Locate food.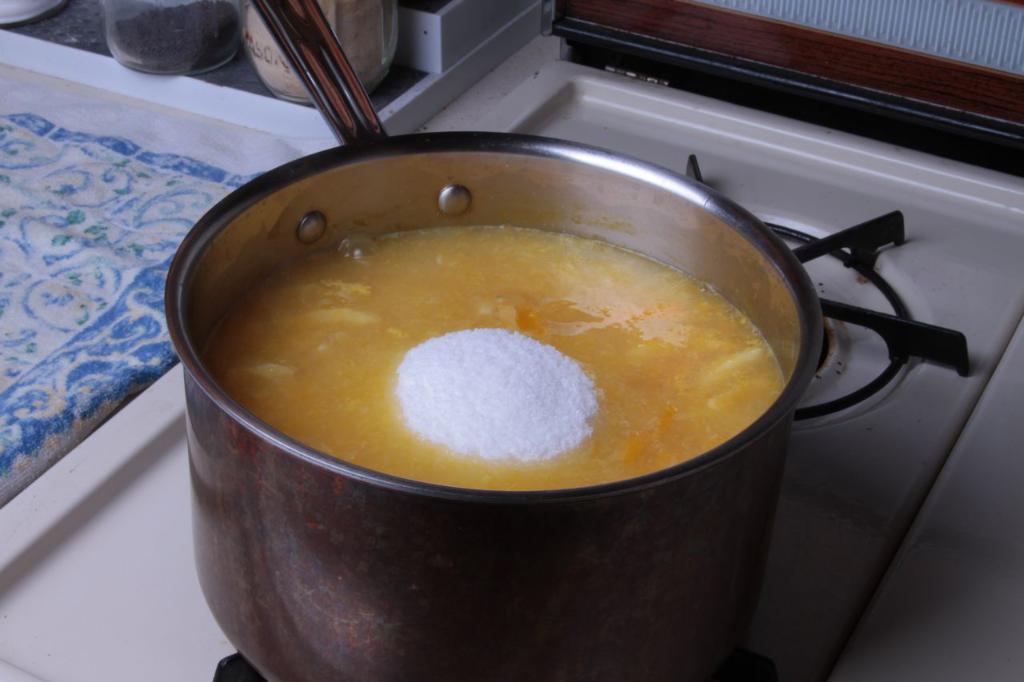
Bounding box: select_region(203, 208, 786, 492).
